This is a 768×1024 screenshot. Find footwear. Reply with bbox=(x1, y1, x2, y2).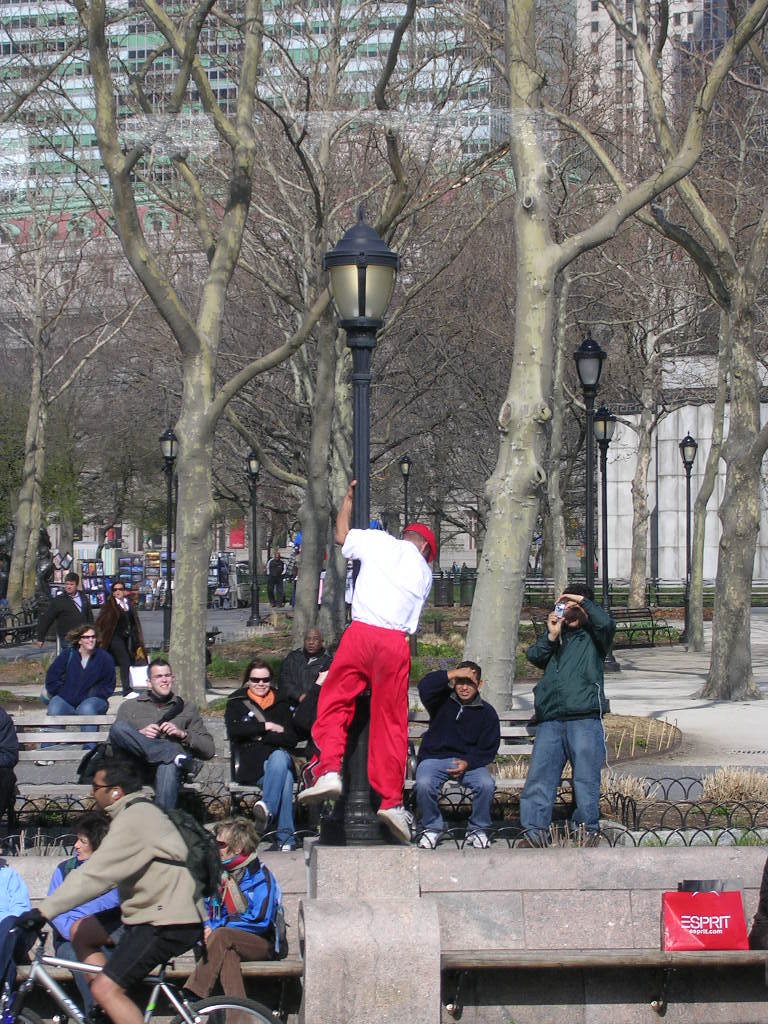
bbox=(279, 842, 291, 854).
